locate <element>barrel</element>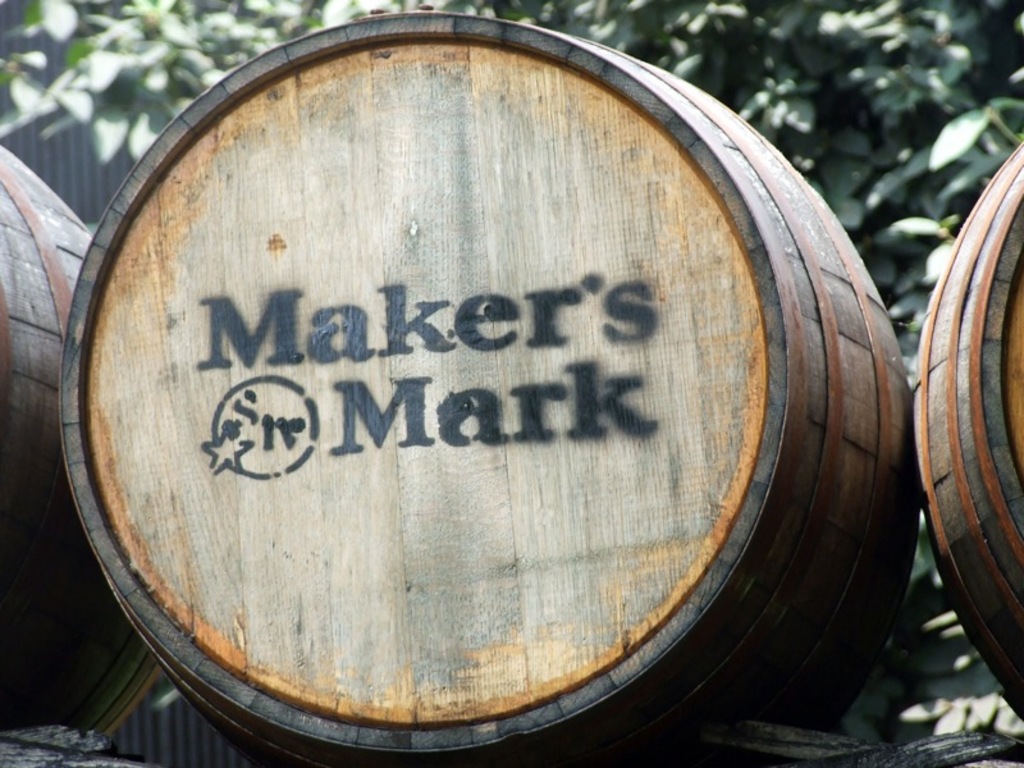
(x1=0, y1=138, x2=164, y2=741)
